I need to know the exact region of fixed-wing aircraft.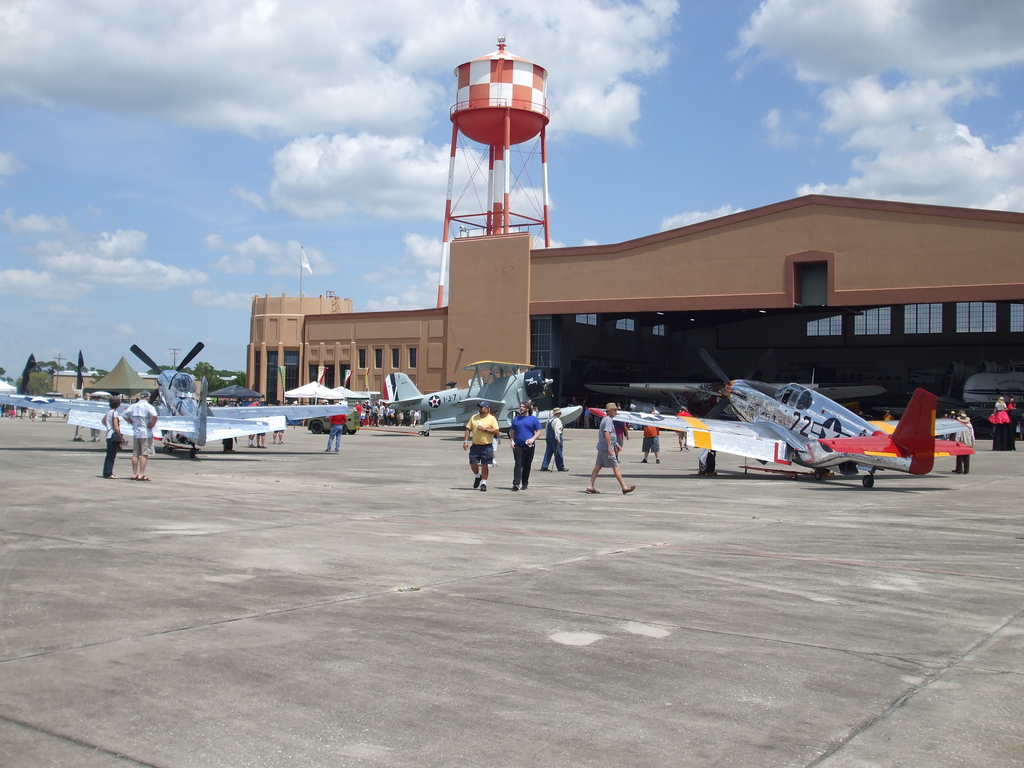
Region: <region>377, 353, 584, 441</region>.
